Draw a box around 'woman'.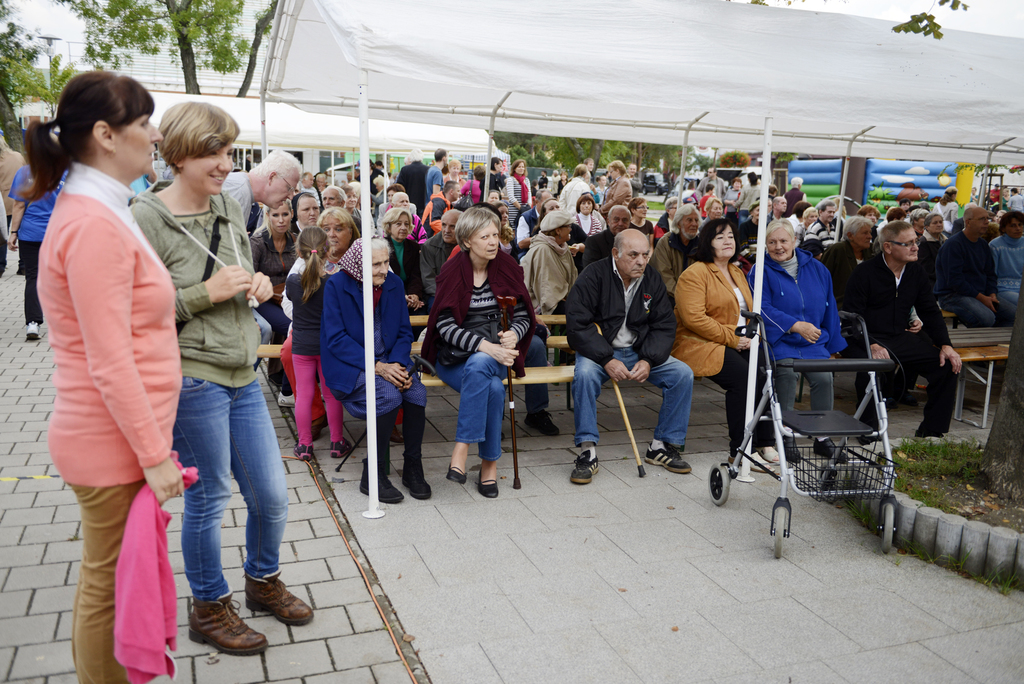
<box>242,200,300,411</box>.
